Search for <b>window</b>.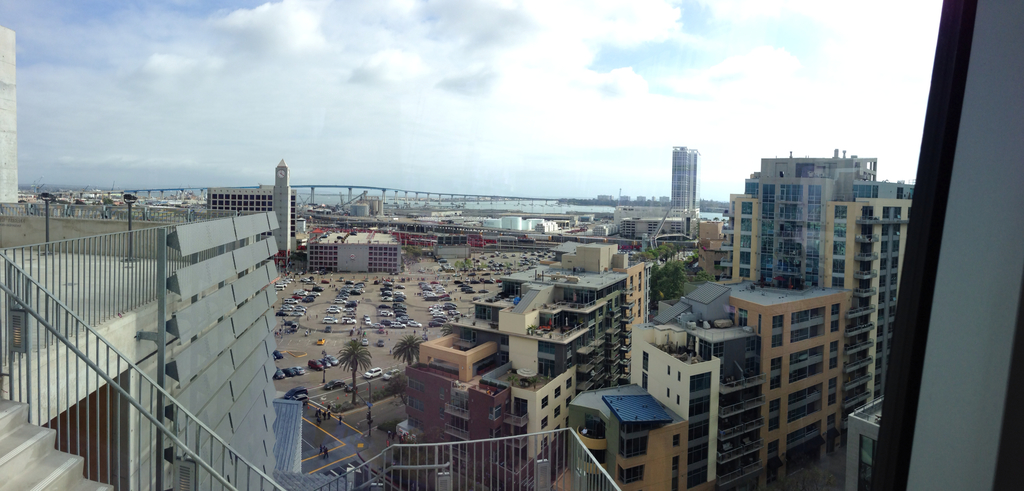
Found at <box>830,359,837,370</box>.
